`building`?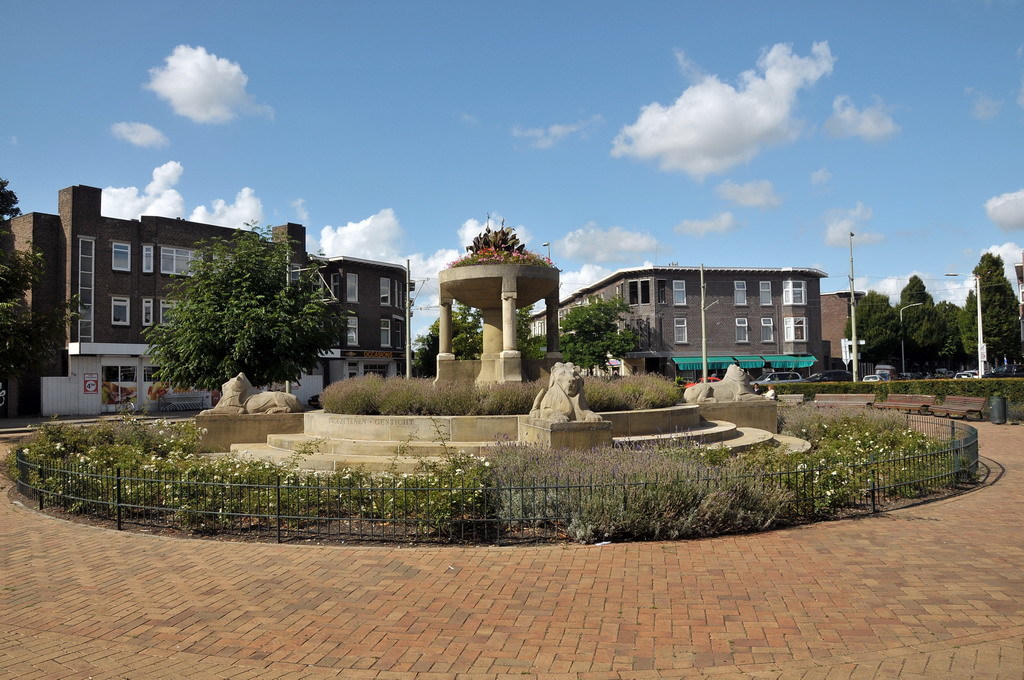
<bbox>9, 181, 414, 421</bbox>
